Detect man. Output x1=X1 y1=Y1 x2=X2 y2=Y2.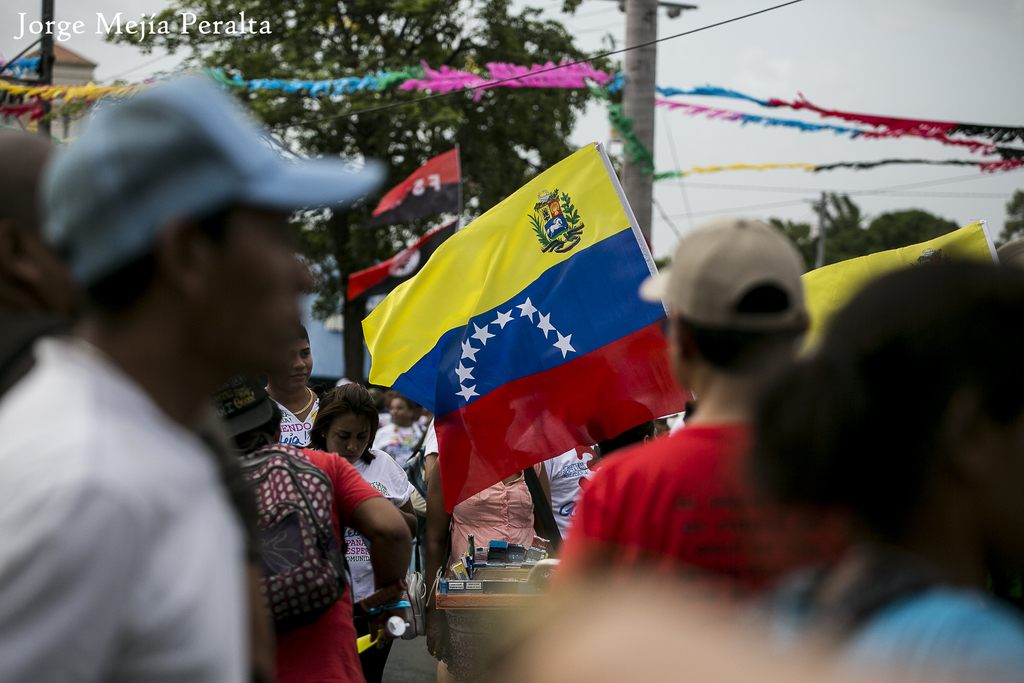
x1=7 y1=108 x2=339 y2=670.
